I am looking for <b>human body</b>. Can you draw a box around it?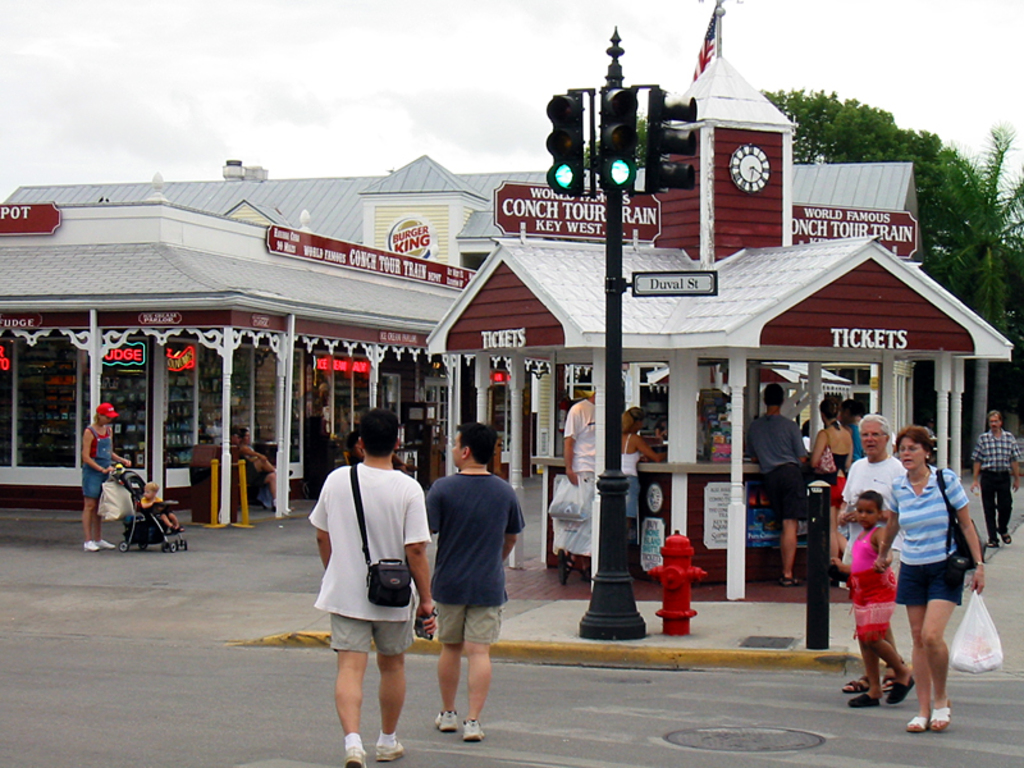
Sure, the bounding box is locate(741, 384, 810, 589).
